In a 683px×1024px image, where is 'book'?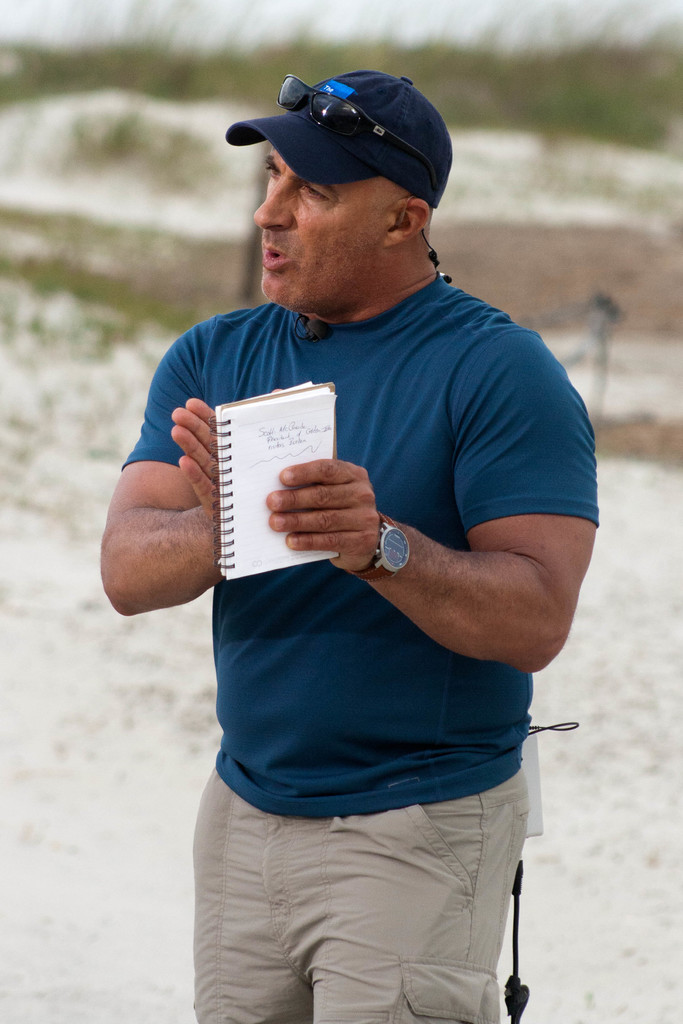
{"left": 213, "top": 384, "right": 347, "bottom": 575}.
